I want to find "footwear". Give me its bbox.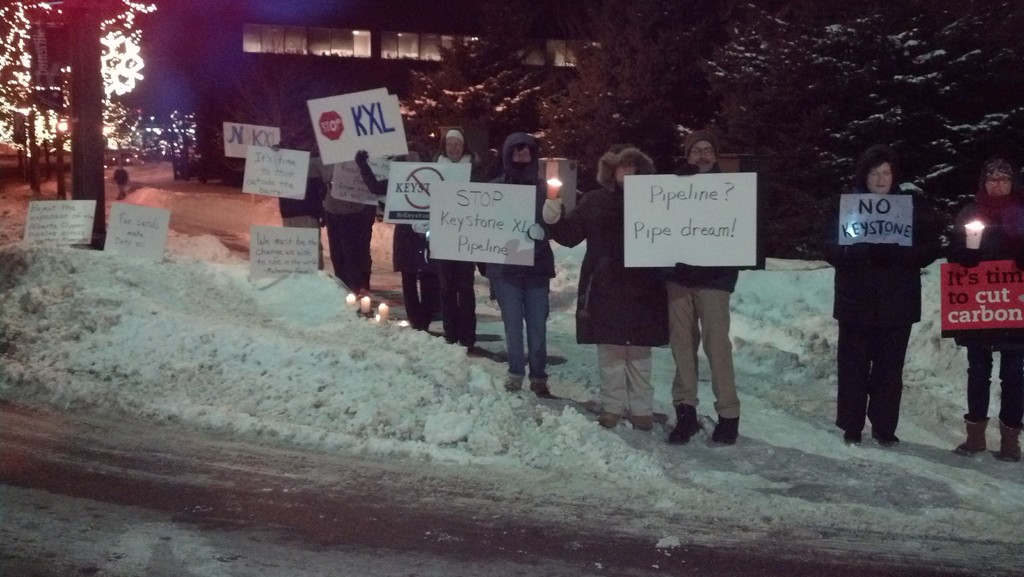
<bbox>583, 396, 596, 404</bbox>.
